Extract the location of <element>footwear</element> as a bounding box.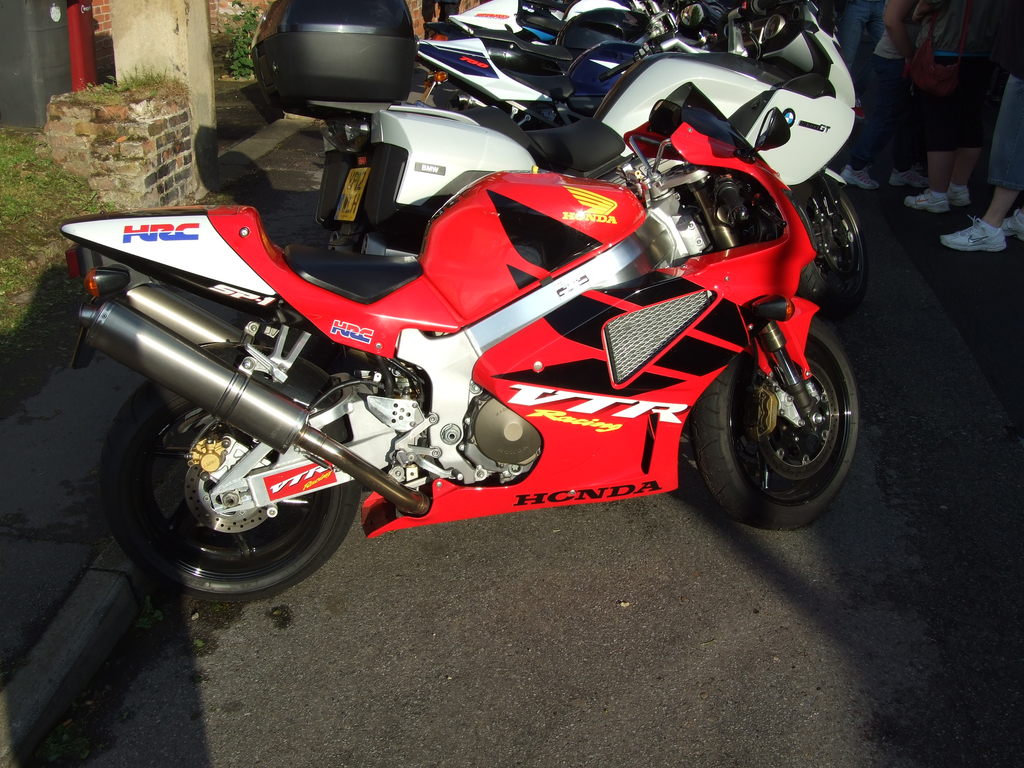
Rect(940, 215, 1008, 251).
